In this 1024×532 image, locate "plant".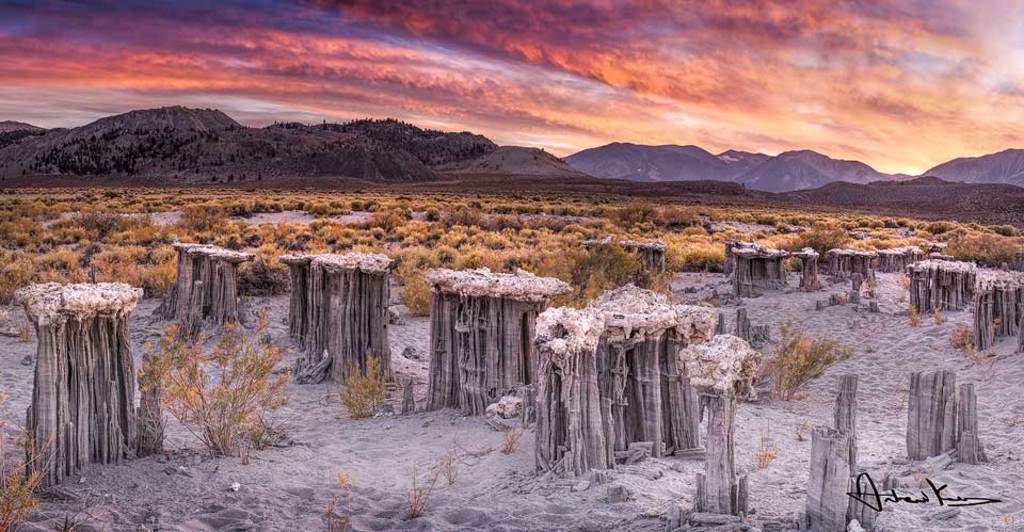
Bounding box: x1=741 y1=430 x2=773 y2=471.
